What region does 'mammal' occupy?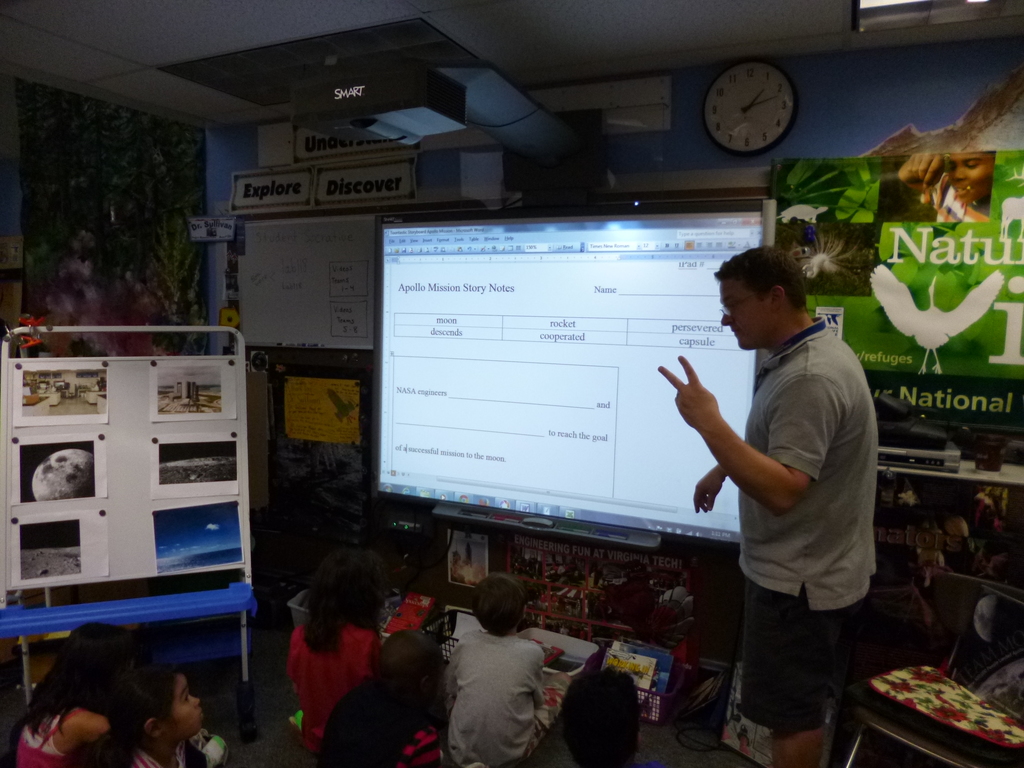
locate(279, 548, 383, 755).
